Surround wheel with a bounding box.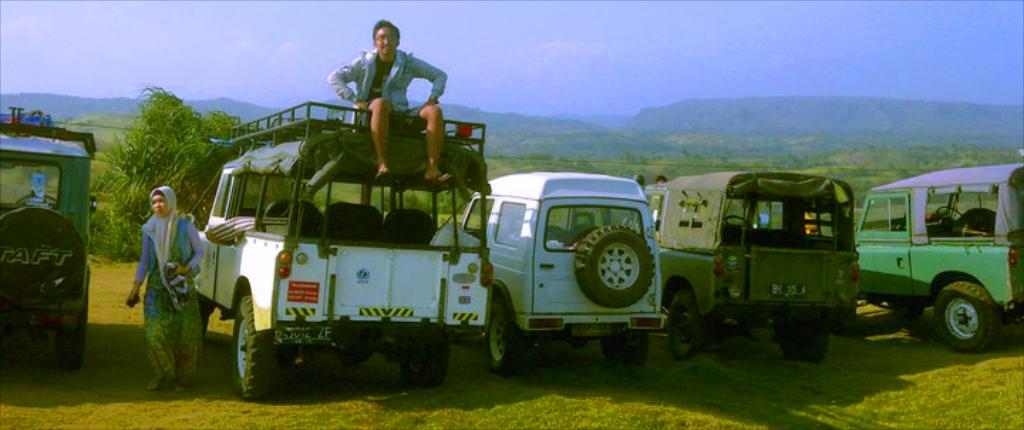
box=[219, 289, 270, 390].
